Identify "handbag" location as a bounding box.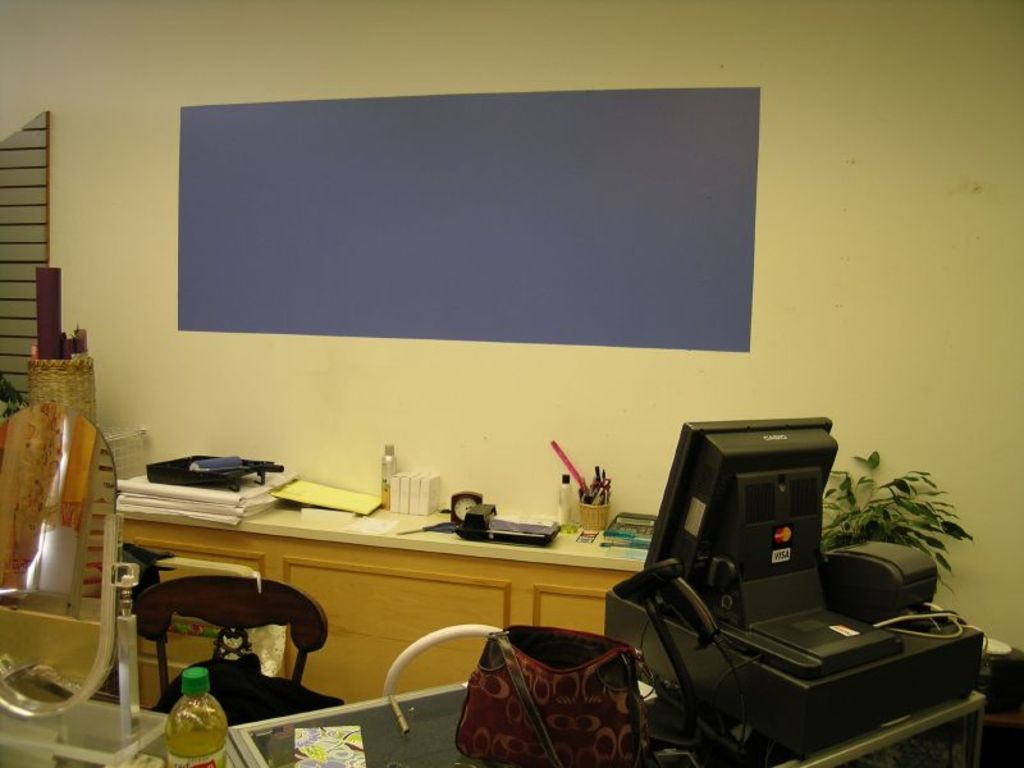
x1=454 y1=622 x2=654 y2=767.
